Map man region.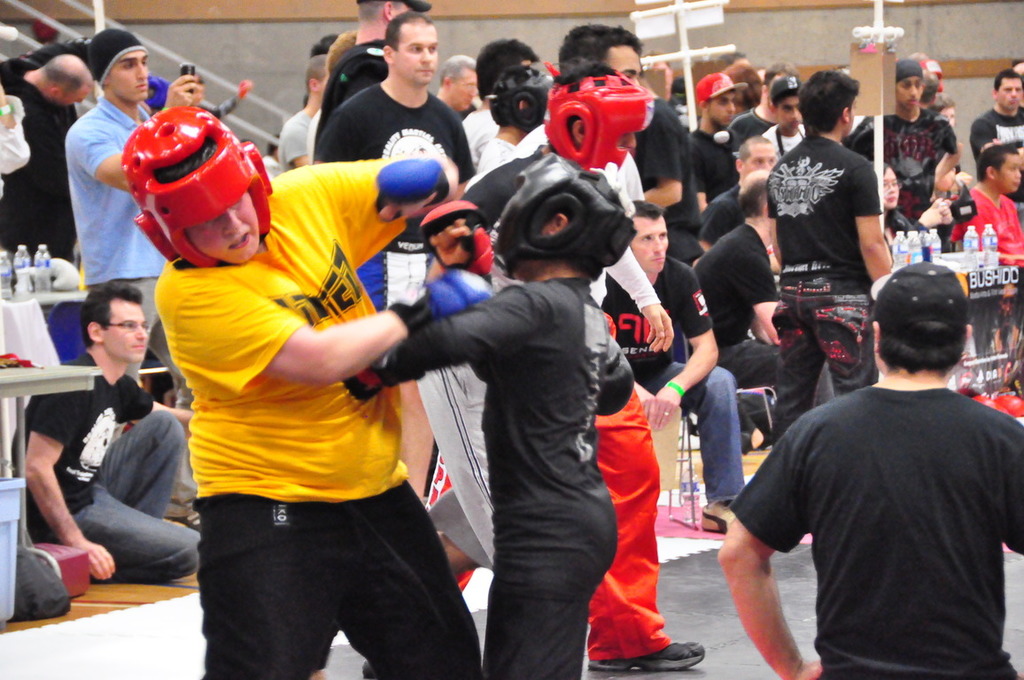
Mapped to locate(500, 21, 710, 674).
